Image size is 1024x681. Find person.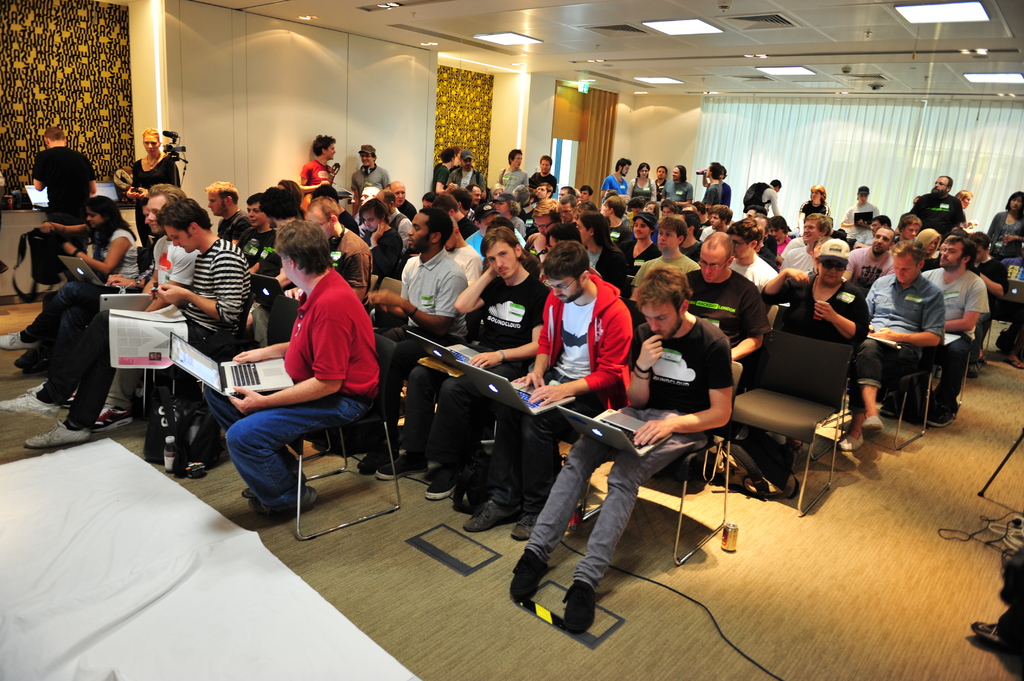
{"left": 203, "top": 180, "right": 252, "bottom": 244}.
